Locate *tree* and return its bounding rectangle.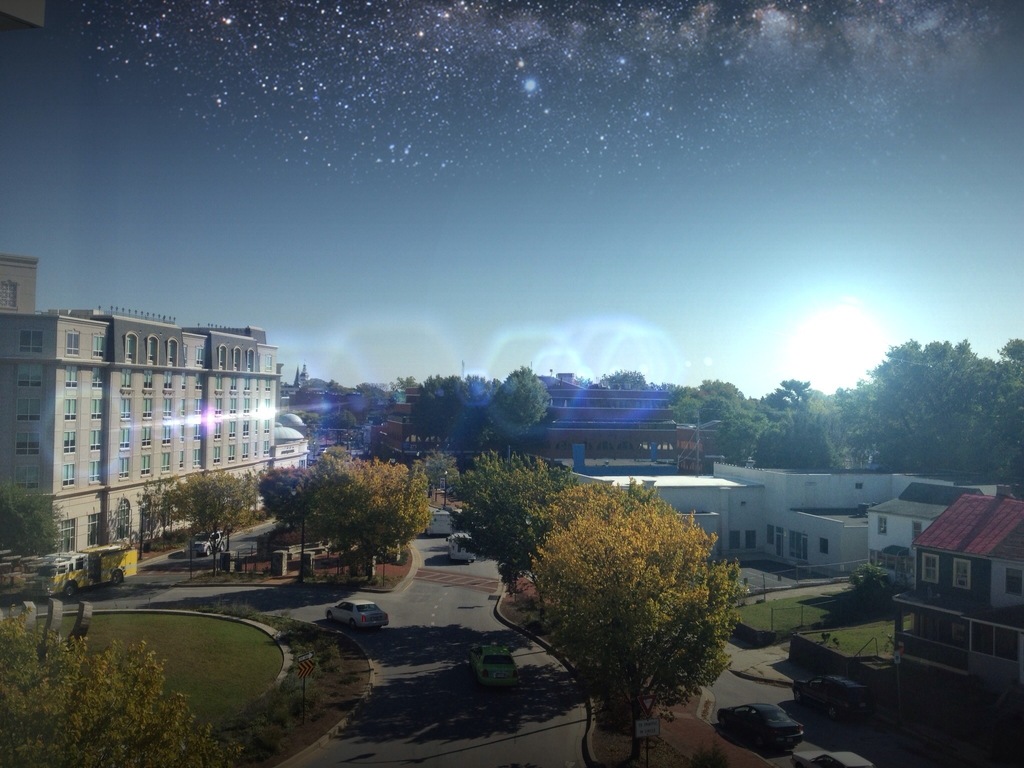
485 353 555 426.
